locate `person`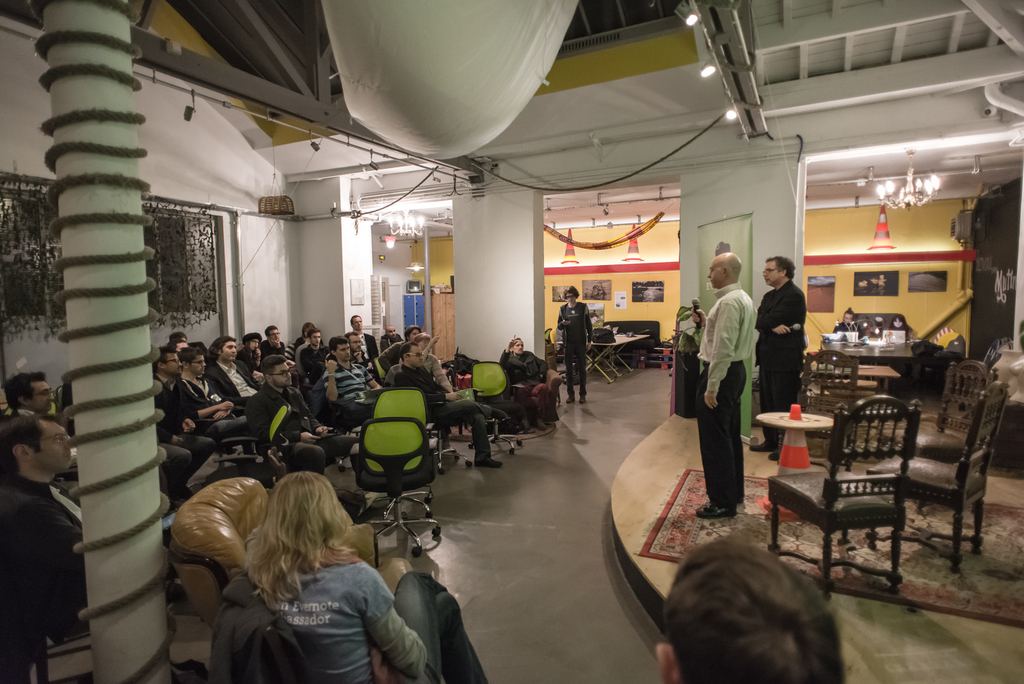
pyautogui.locateOnScreen(155, 349, 214, 501)
